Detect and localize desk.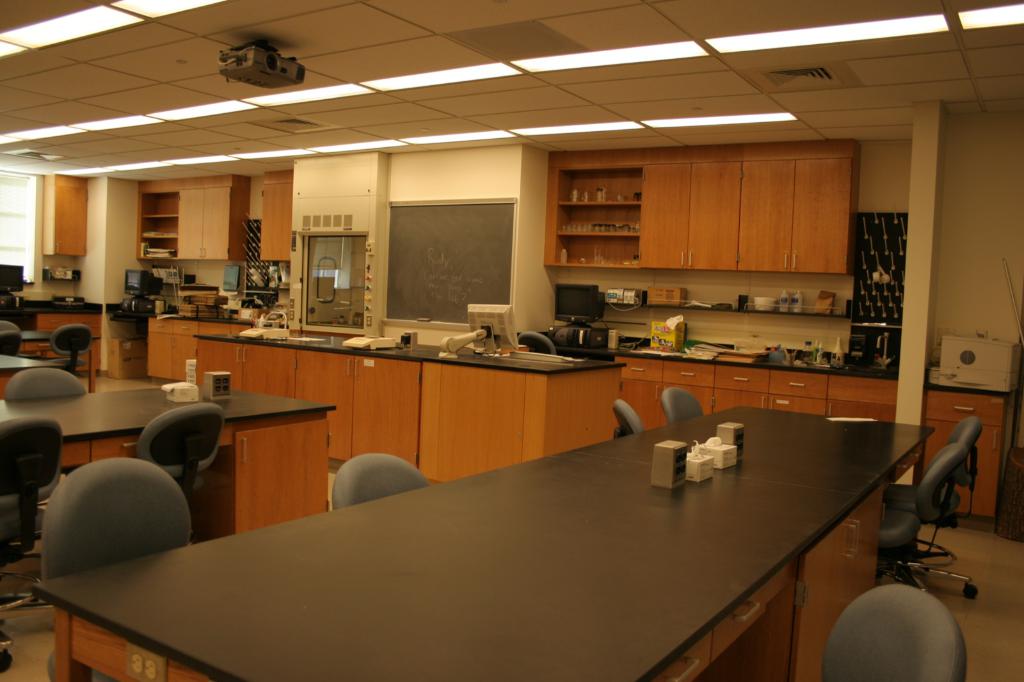
Localized at [73, 379, 968, 681].
